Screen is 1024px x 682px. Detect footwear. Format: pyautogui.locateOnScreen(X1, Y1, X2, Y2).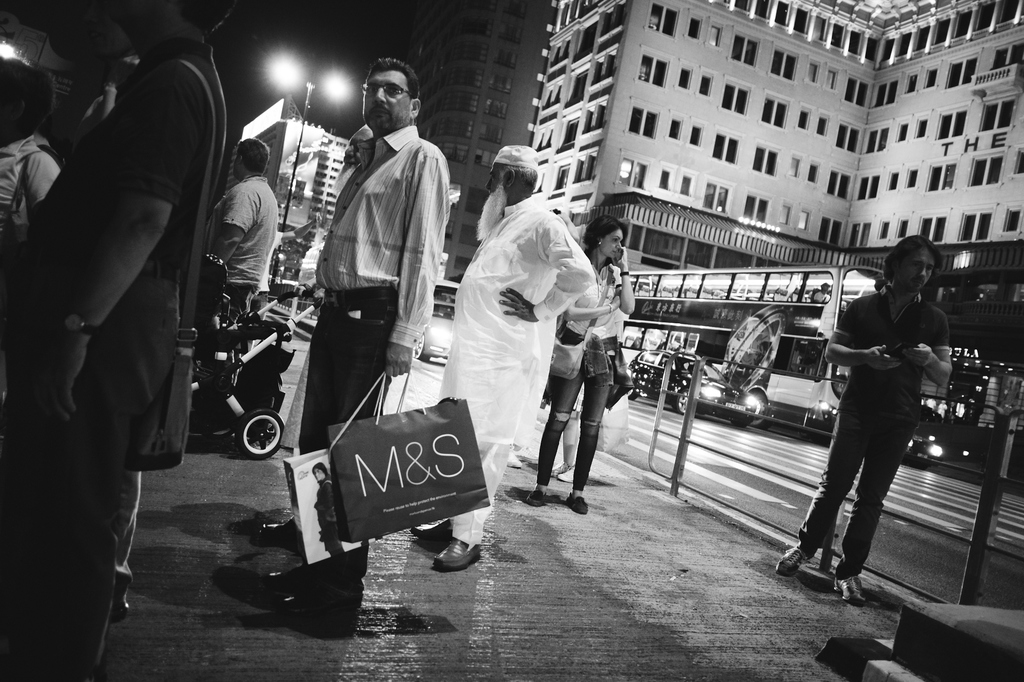
pyautogui.locateOnScreen(256, 562, 361, 607).
